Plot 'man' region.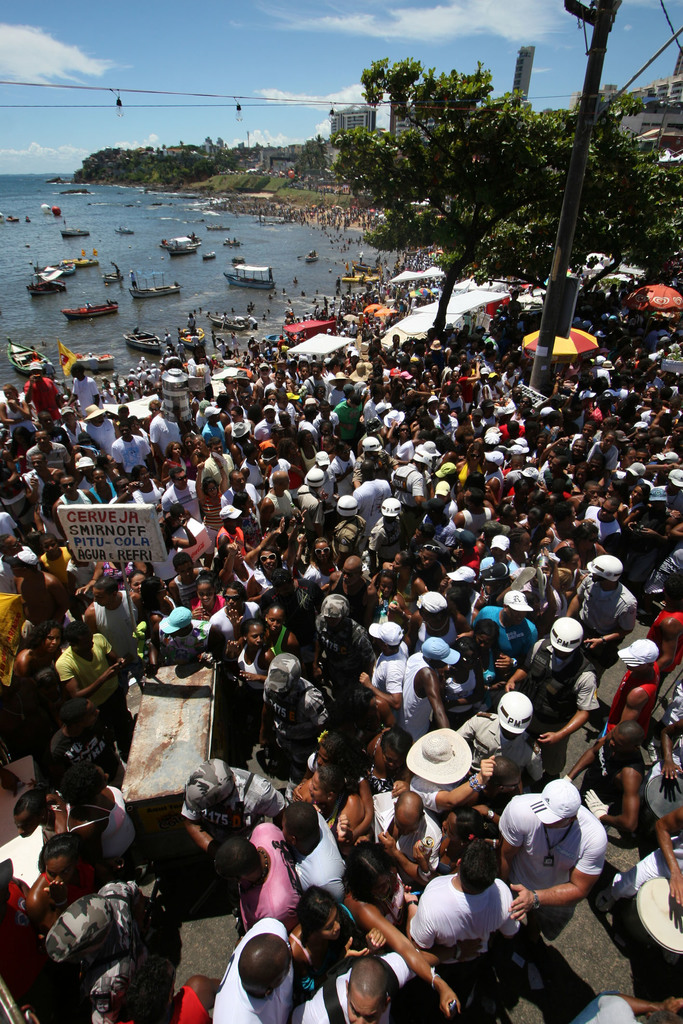
Plotted at select_region(299, 937, 483, 1023).
